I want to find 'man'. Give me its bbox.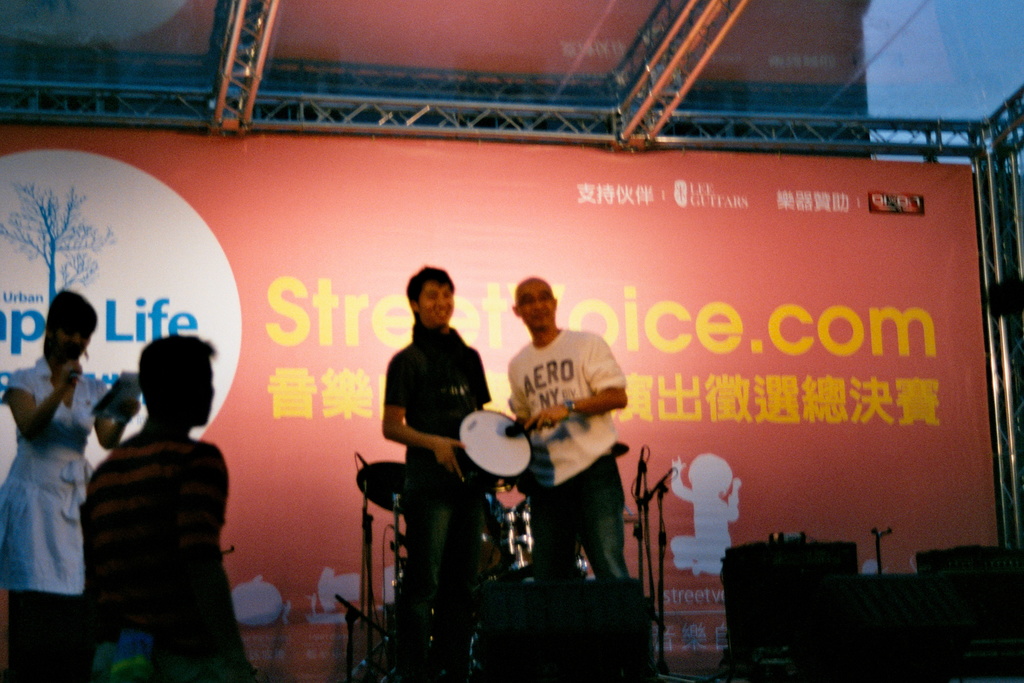
{"x1": 83, "y1": 325, "x2": 255, "y2": 682}.
